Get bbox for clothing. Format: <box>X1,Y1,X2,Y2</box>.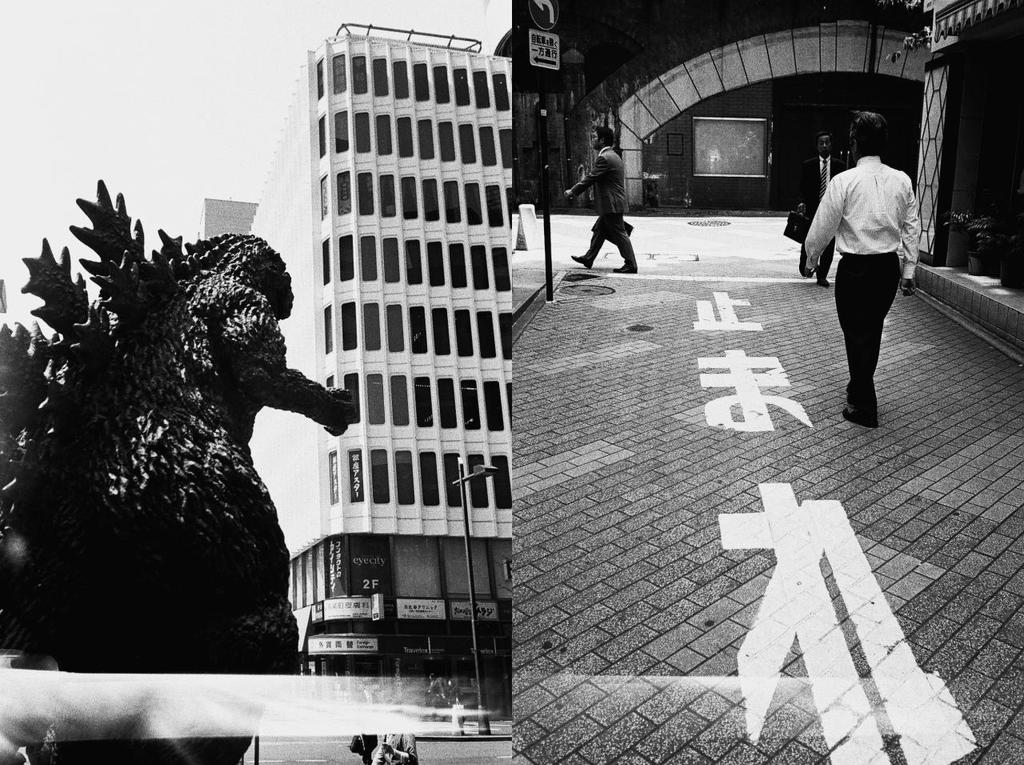
<box>802,158,927,424</box>.
